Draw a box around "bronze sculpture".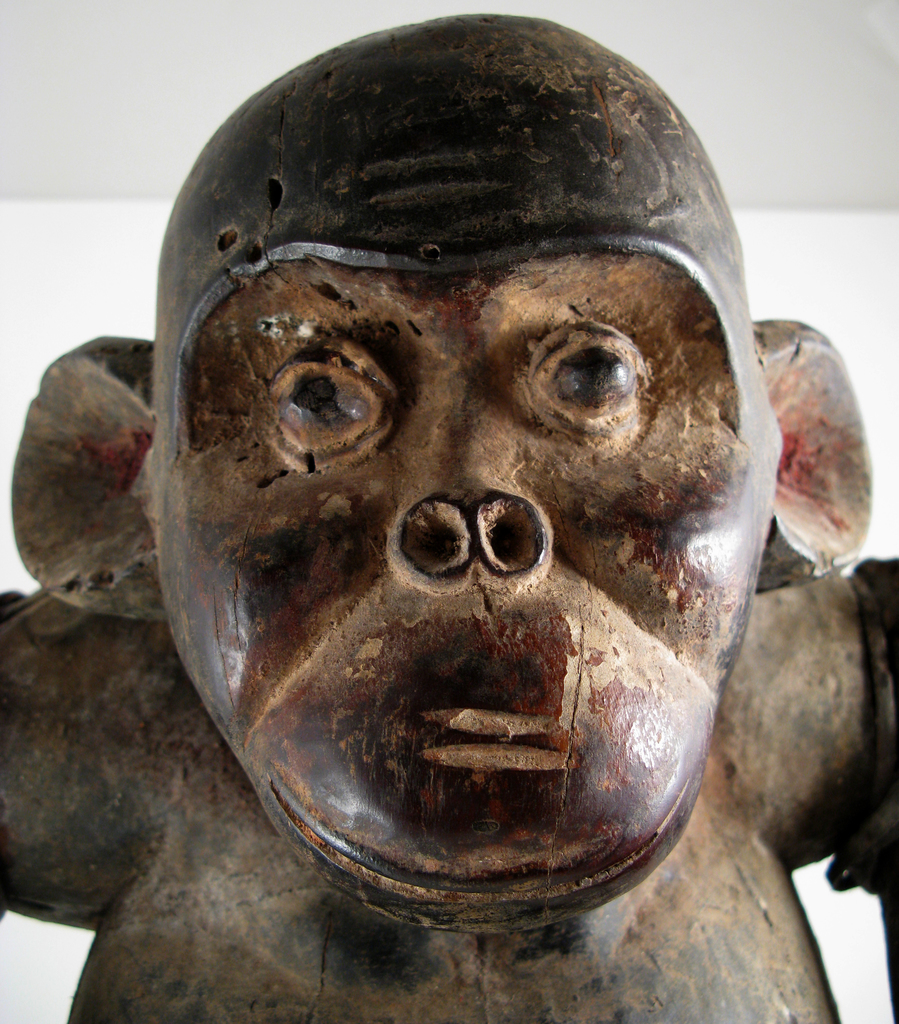
{"left": 0, "top": 11, "right": 898, "bottom": 1023}.
